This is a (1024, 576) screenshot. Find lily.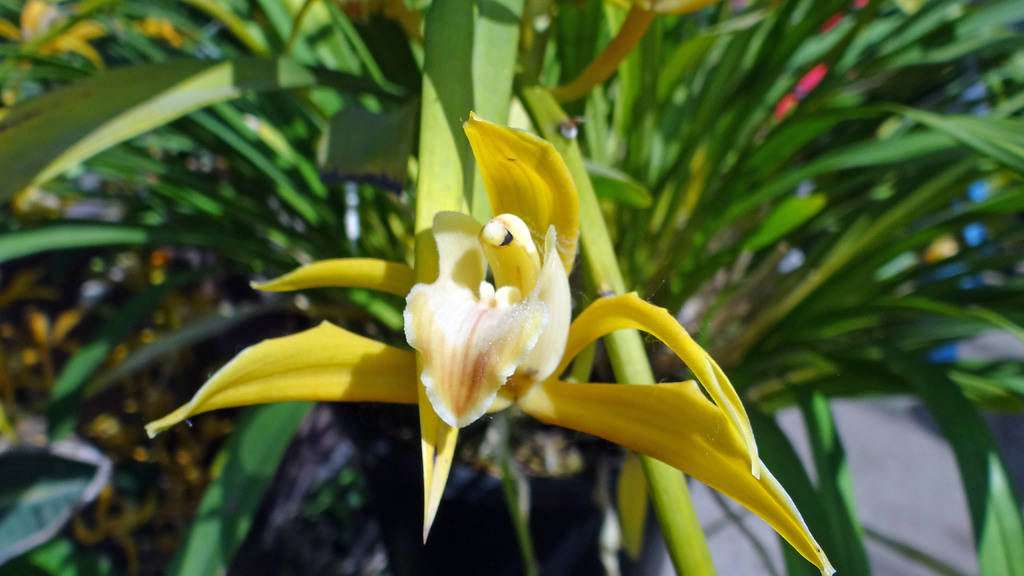
Bounding box: bbox=(138, 109, 836, 575).
